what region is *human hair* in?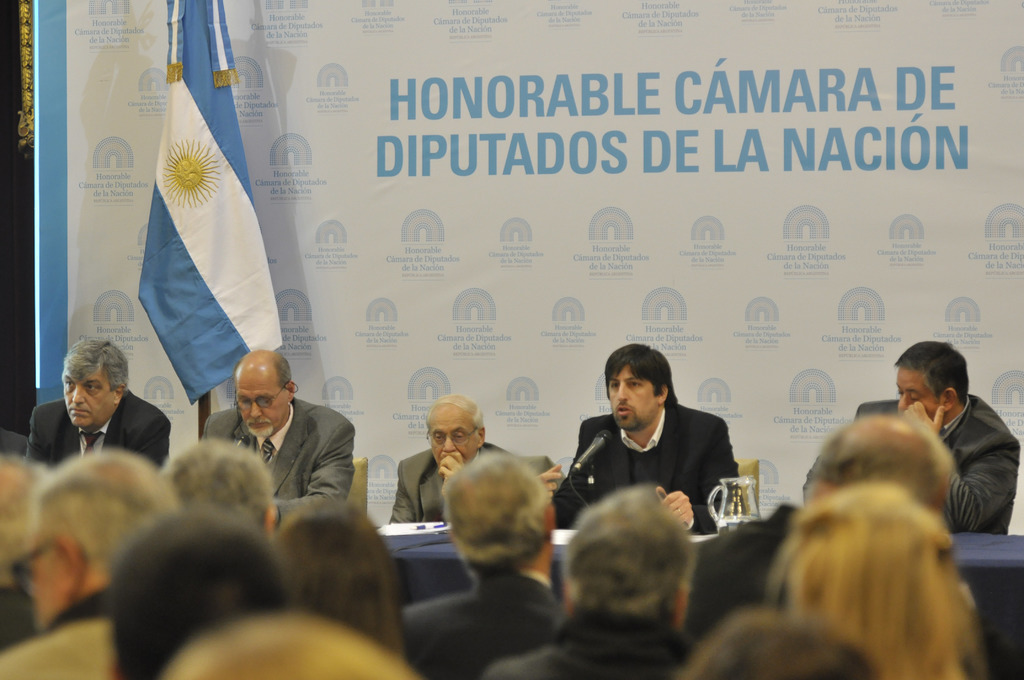
BBox(272, 498, 408, 663).
